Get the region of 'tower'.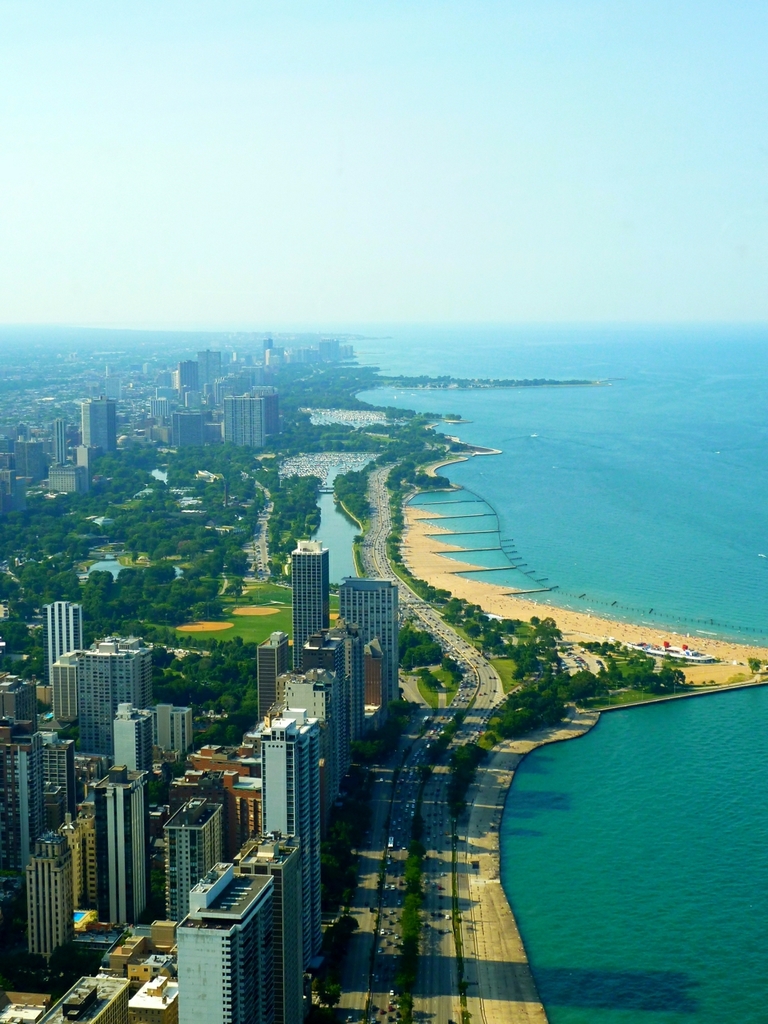
[left=238, top=827, right=301, bottom=1023].
